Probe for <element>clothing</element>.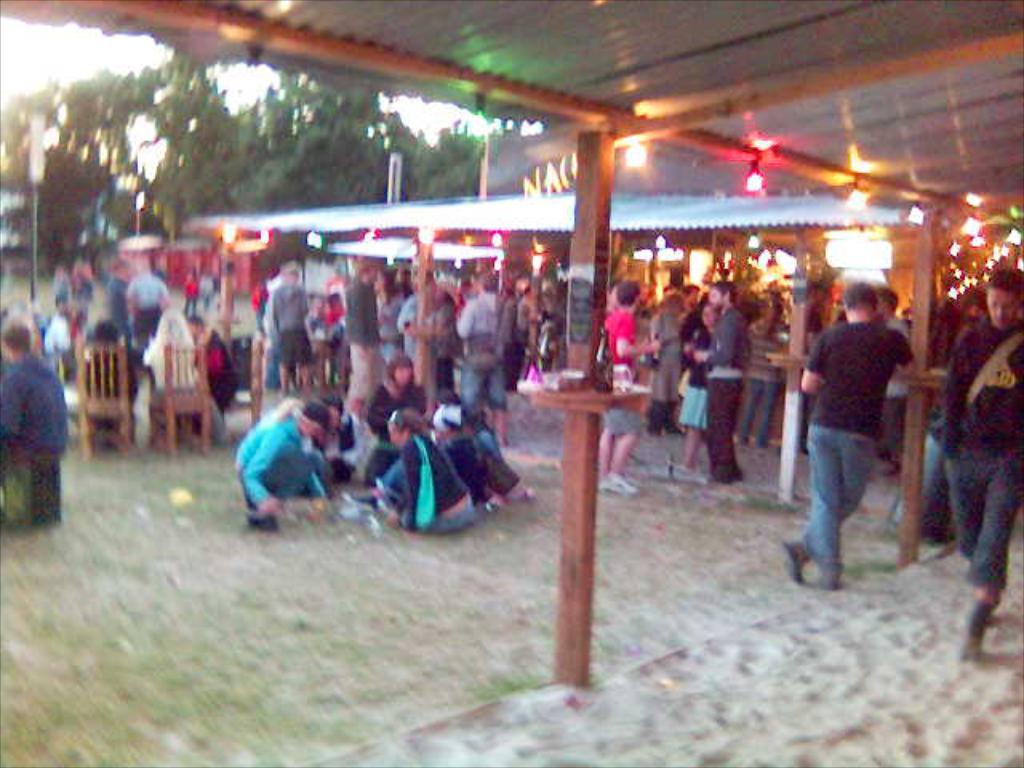
Probe result: (x1=458, y1=290, x2=507, y2=410).
